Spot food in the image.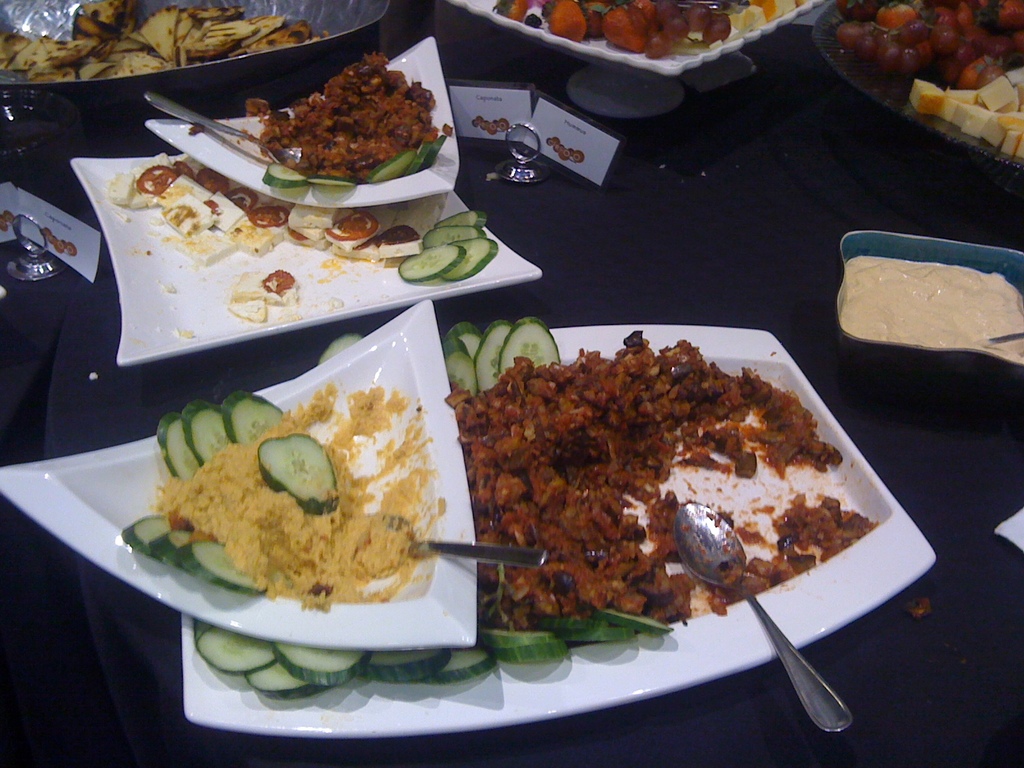
food found at [left=228, top=267, right=297, bottom=309].
